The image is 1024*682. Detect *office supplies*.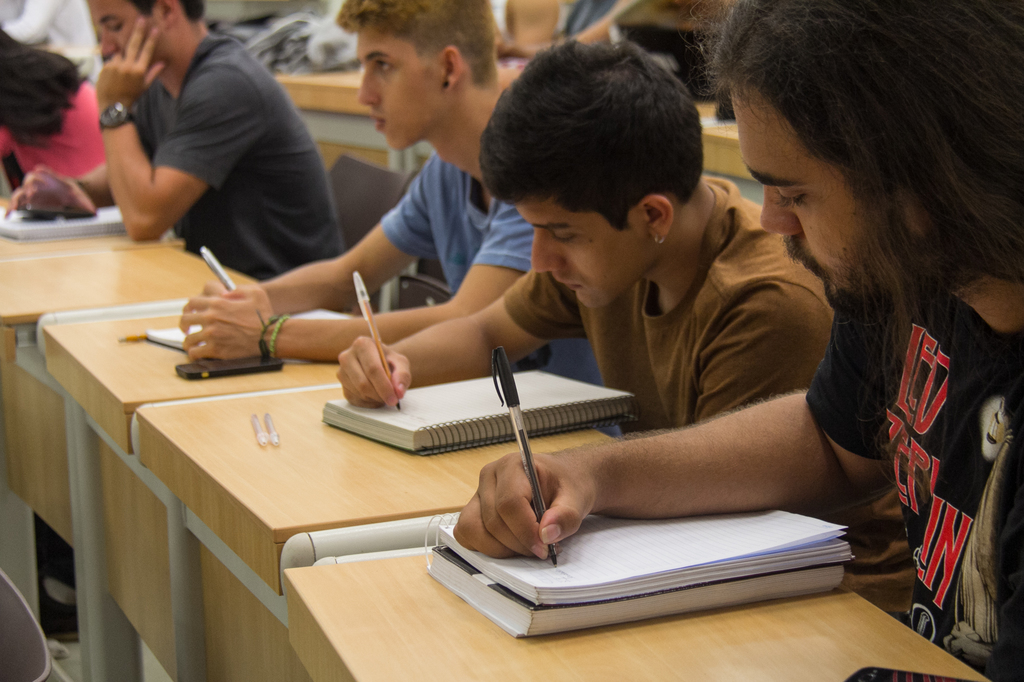
Detection: [x1=323, y1=366, x2=638, y2=452].
